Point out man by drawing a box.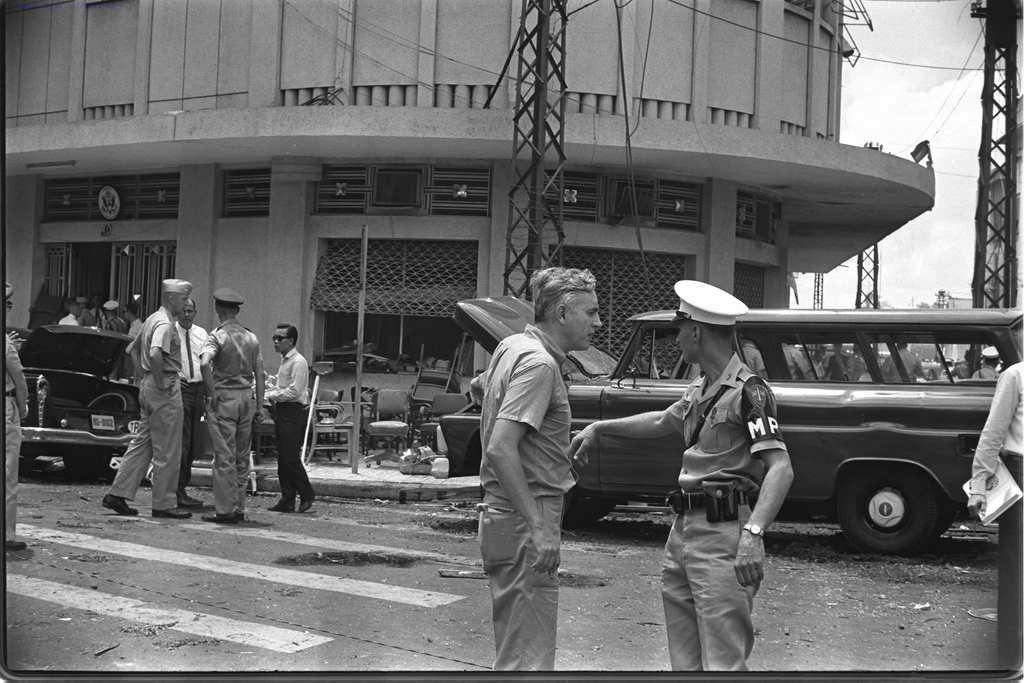
box=[106, 299, 122, 331].
